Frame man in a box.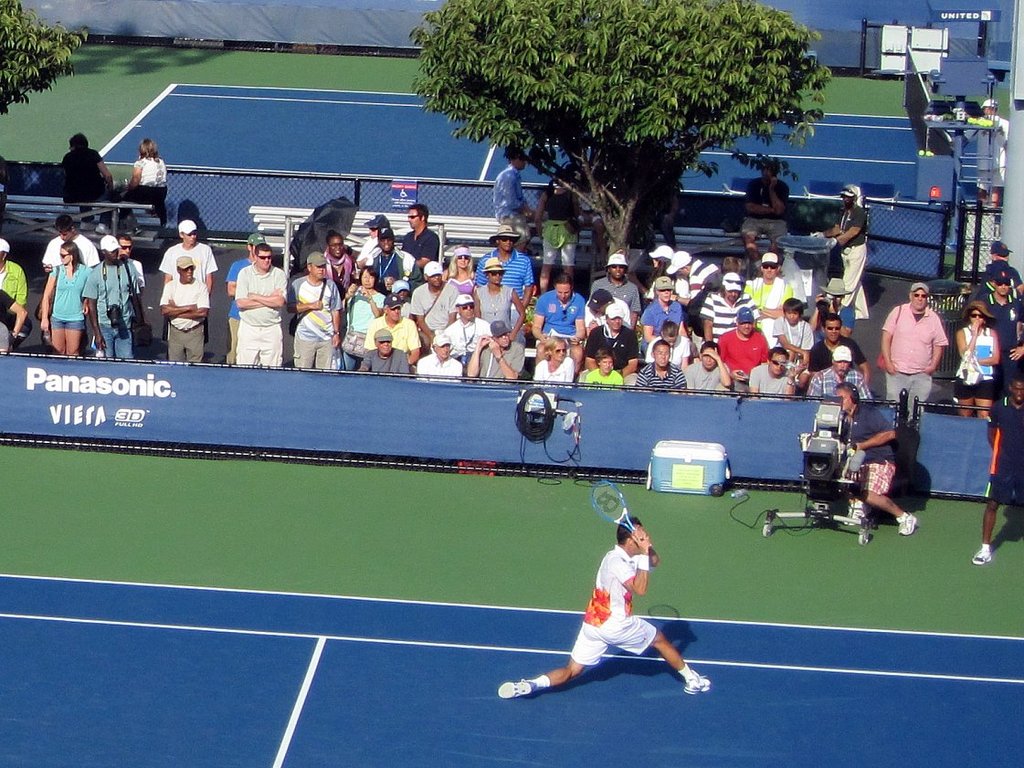
634:341:691:395.
